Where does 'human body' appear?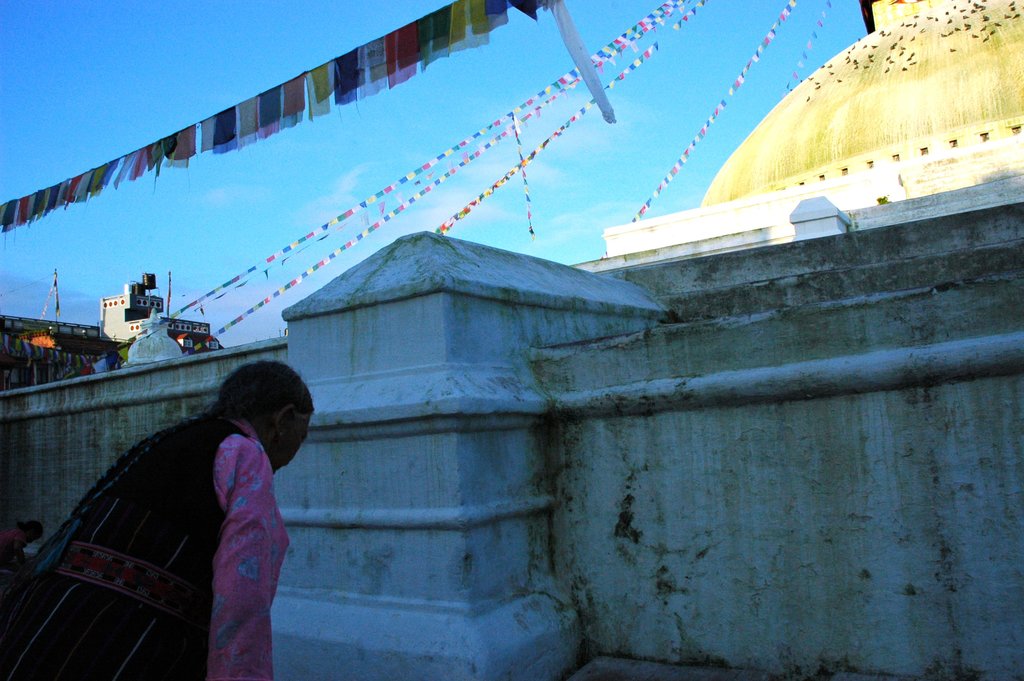
Appears at <box>49,341,317,672</box>.
